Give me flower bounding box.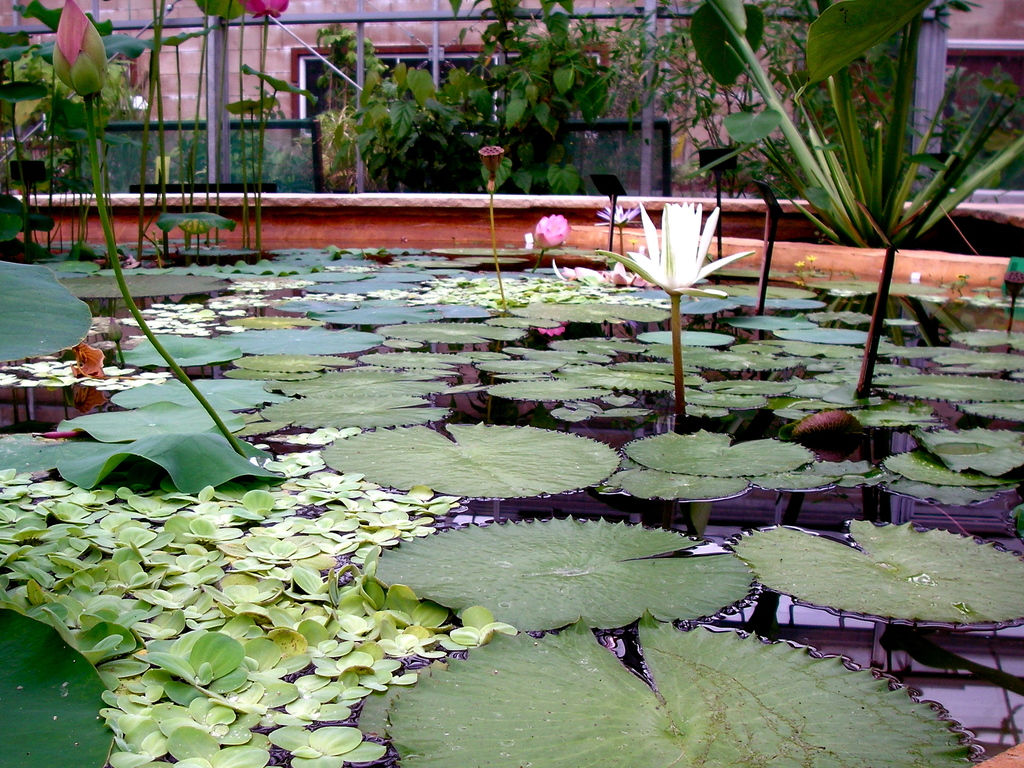
box=[607, 264, 654, 291].
